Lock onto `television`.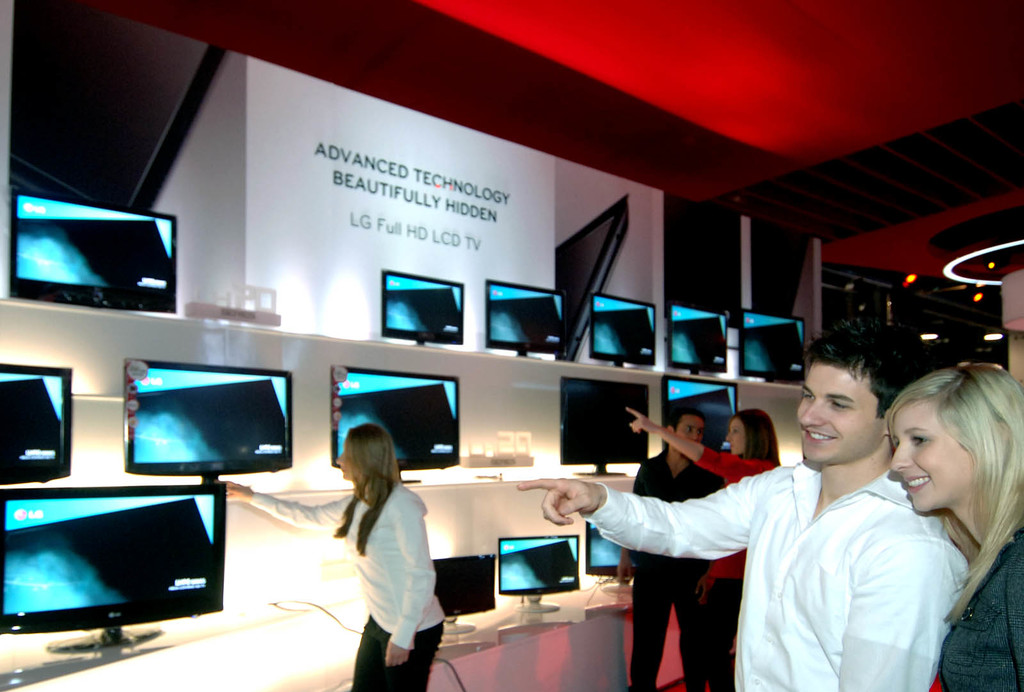
Locked: box(126, 354, 291, 484).
